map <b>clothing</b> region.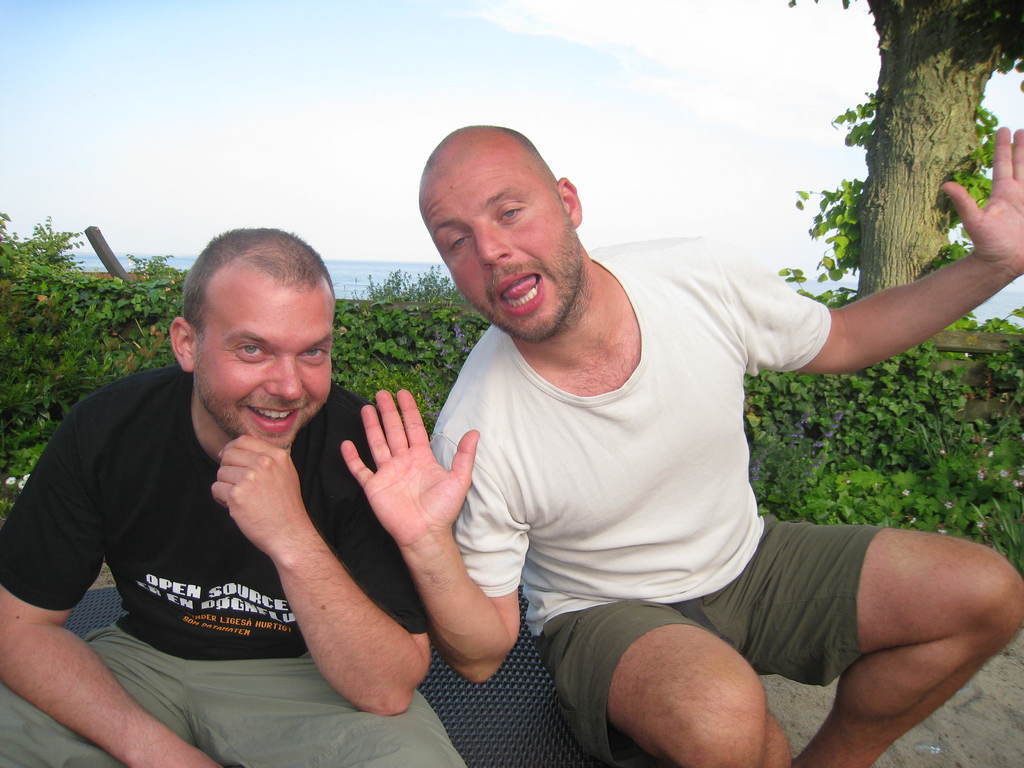
Mapped to select_region(426, 250, 890, 767).
